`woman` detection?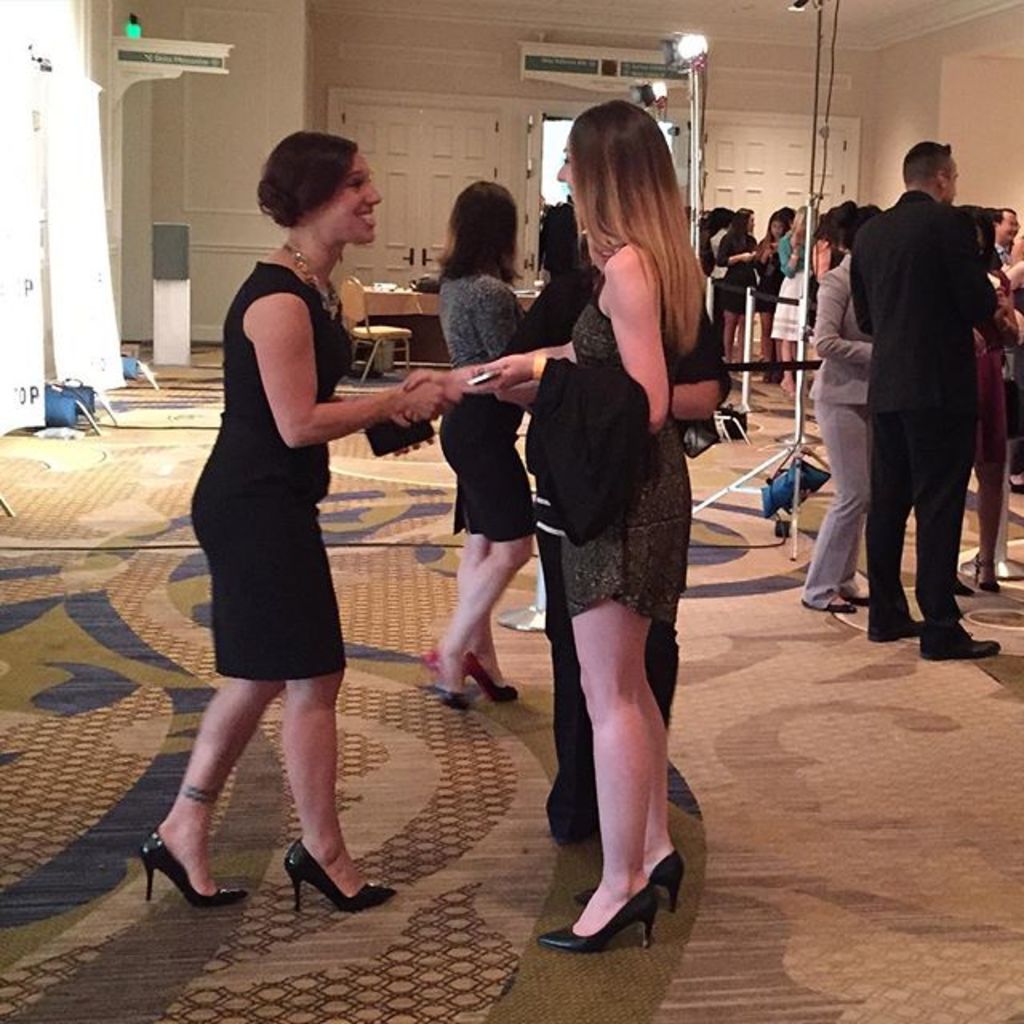
BBox(142, 131, 448, 912)
